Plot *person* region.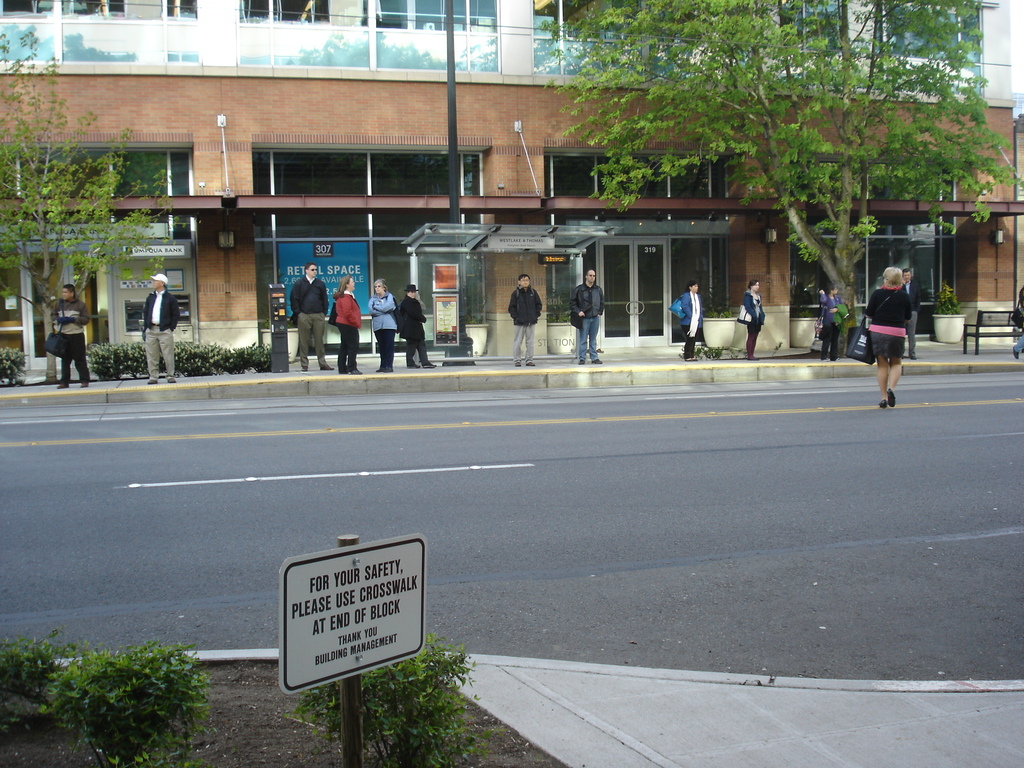
Plotted at select_region(371, 282, 394, 365).
